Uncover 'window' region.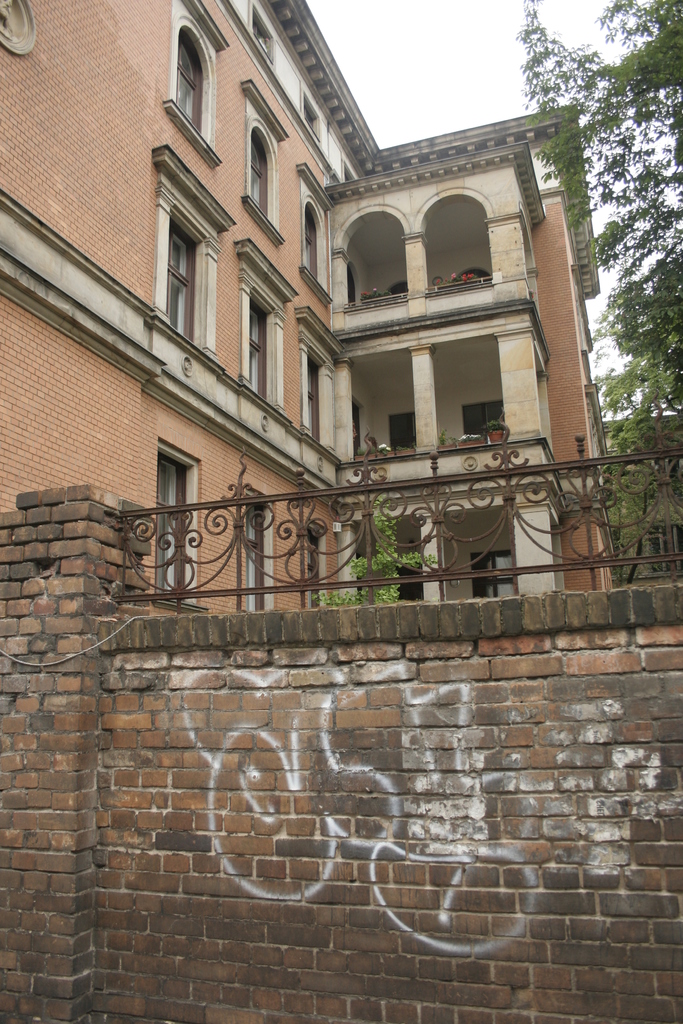
Uncovered: 343:268:354:305.
